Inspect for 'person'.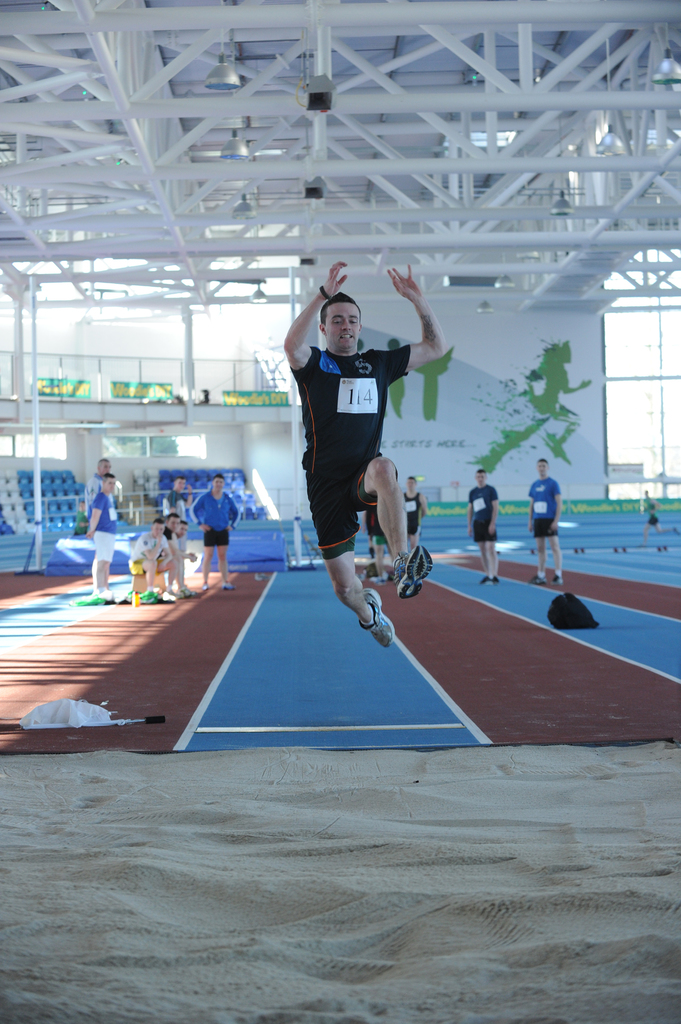
Inspection: BBox(128, 515, 175, 600).
